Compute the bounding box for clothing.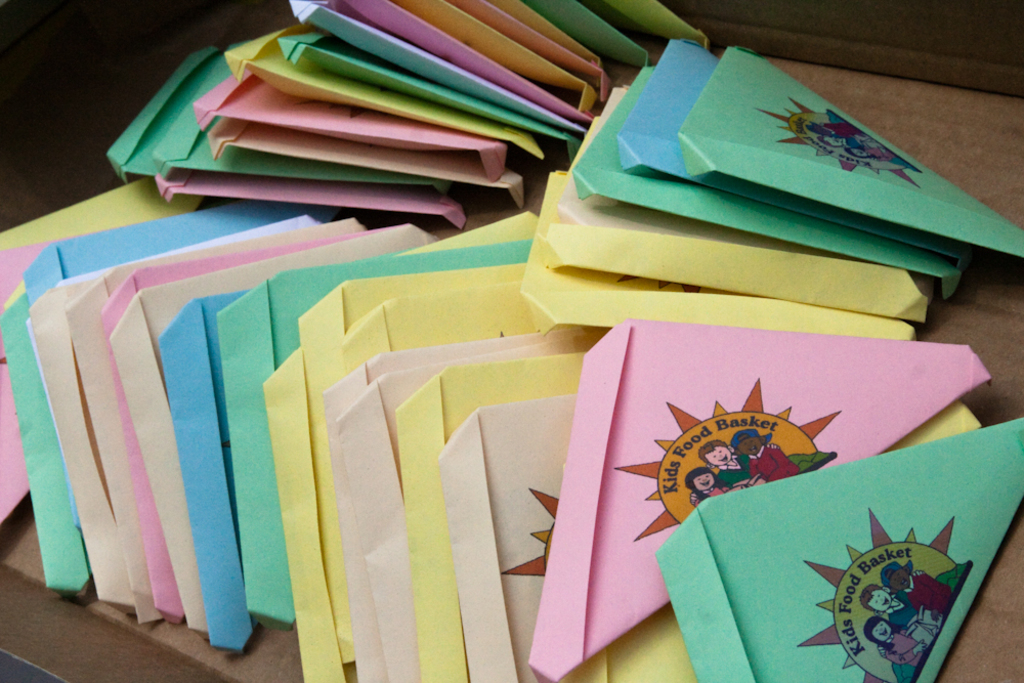
crop(750, 442, 797, 482).
